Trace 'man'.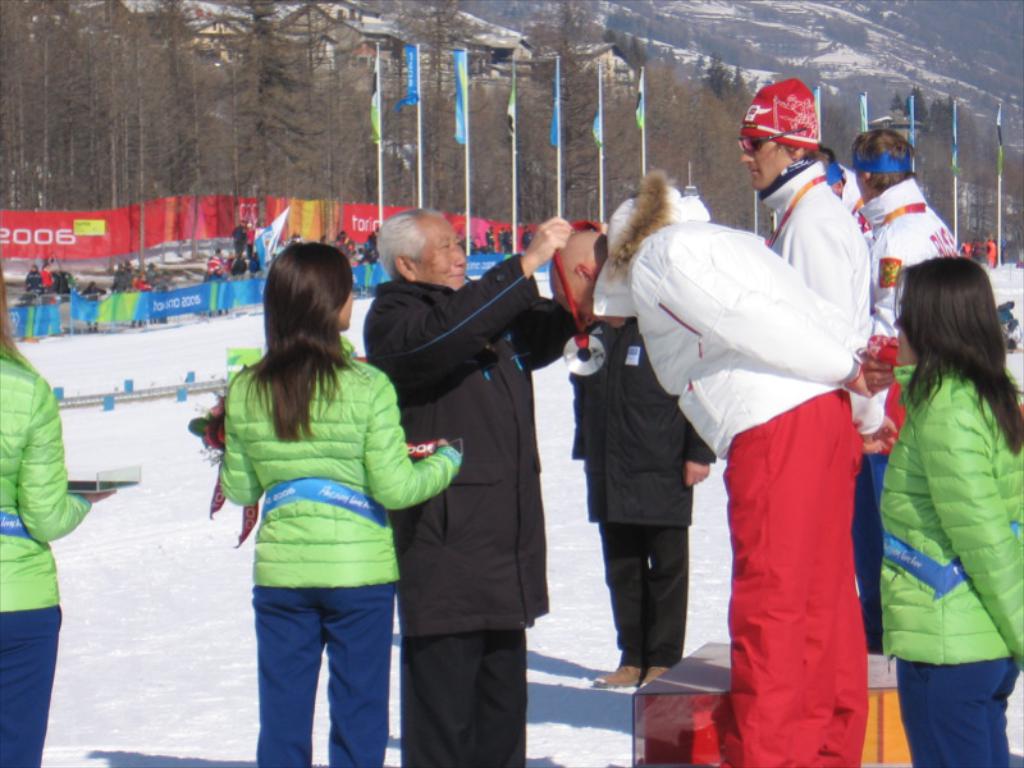
Traced to detection(852, 127, 963, 654).
